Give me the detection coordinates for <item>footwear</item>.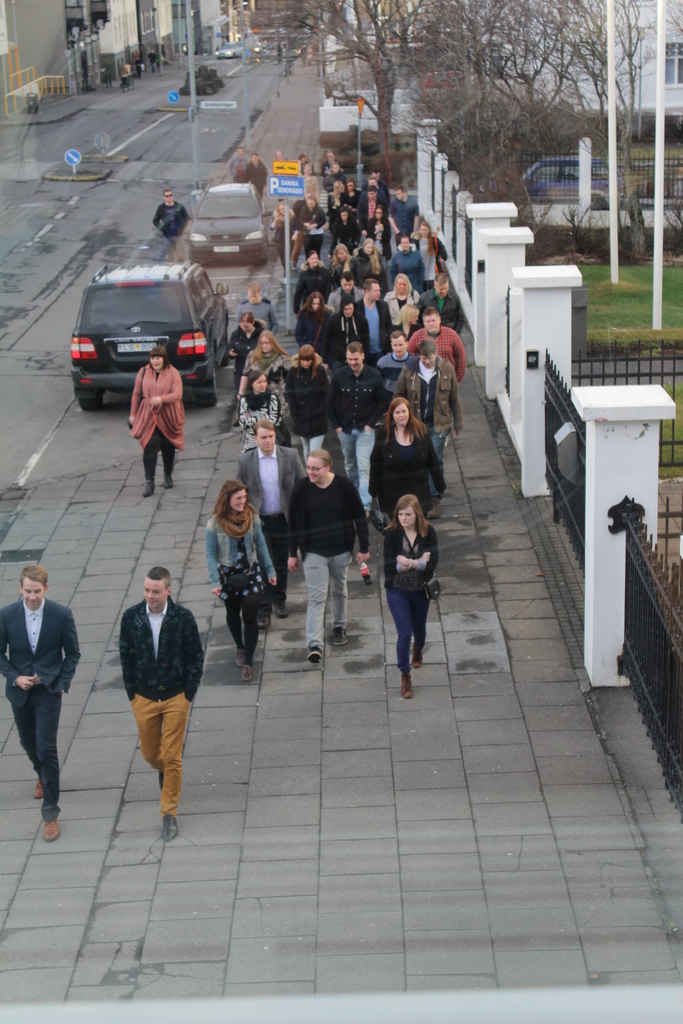
{"left": 31, "top": 774, "right": 47, "bottom": 800}.
